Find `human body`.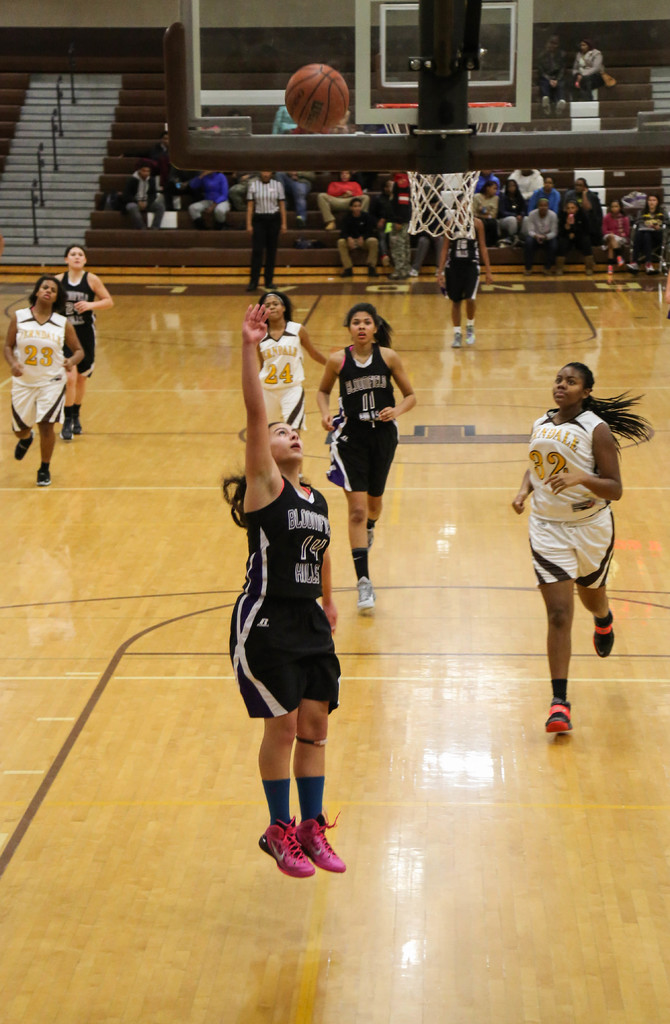
[596,192,633,276].
